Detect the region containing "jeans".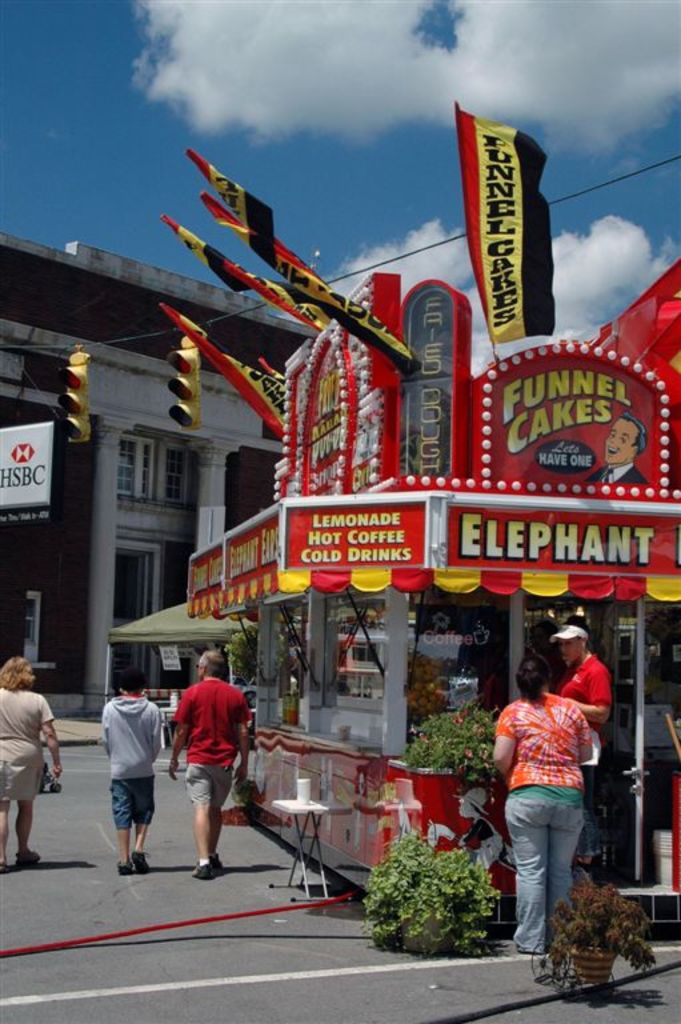
{"left": 0, "top": 745, "right": 44, "bottom": 805}.
